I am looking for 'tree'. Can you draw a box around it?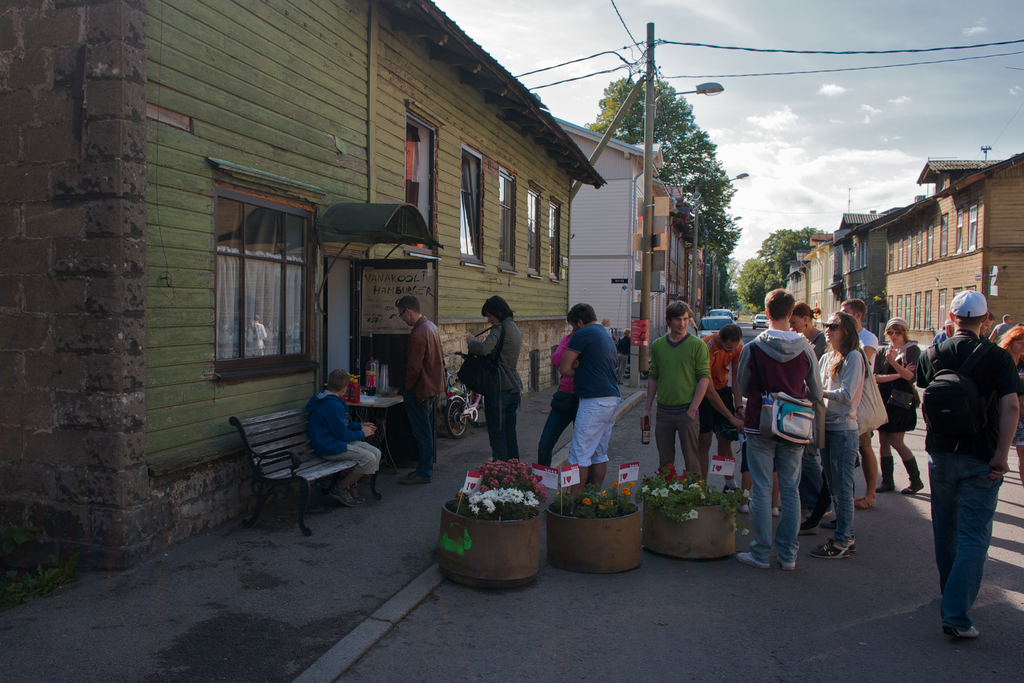
Sure, the bounding box is (650, 131, 713, 179).
